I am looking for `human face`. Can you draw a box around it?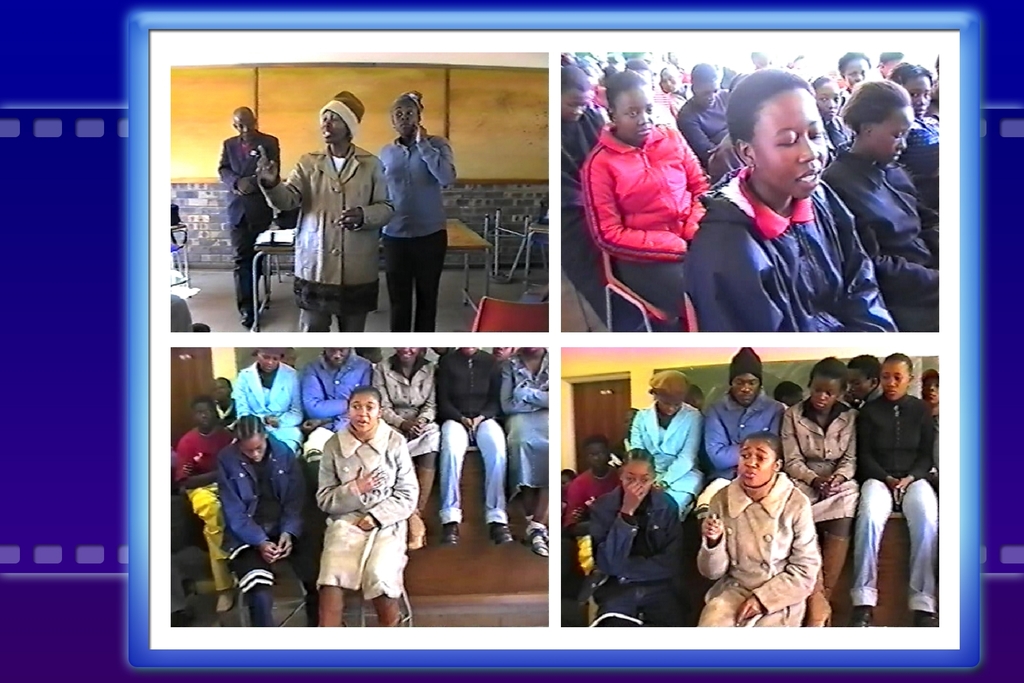
Sure, the bounding box is [x1=923, y1=379, x2=935, y2=406].
